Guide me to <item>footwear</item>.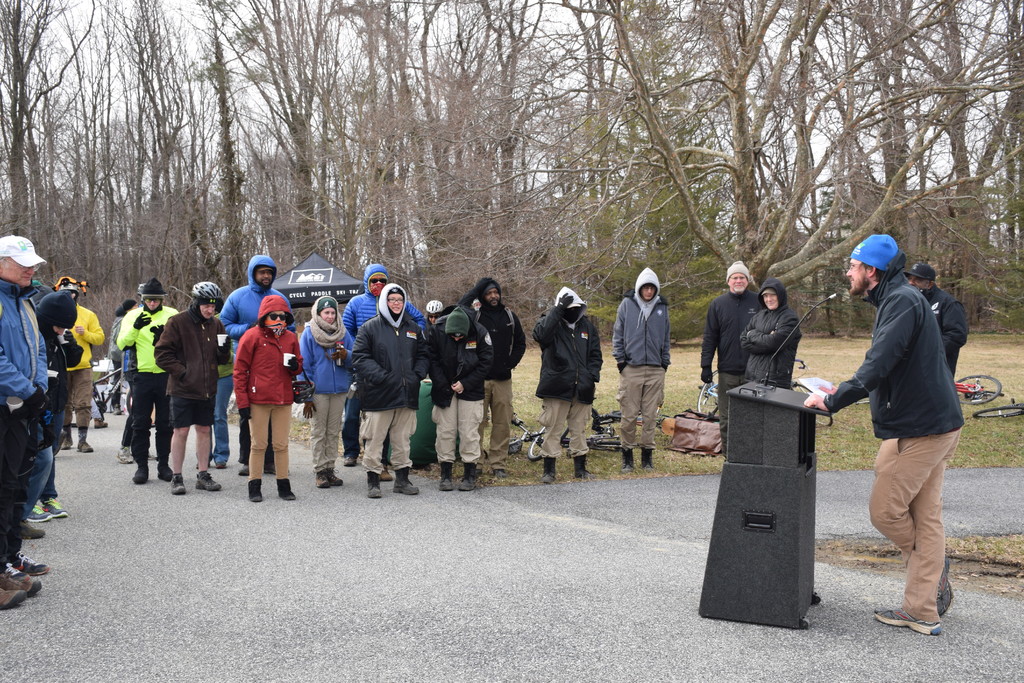
Guidance: {"left": 214, "top": 461, "right": 228, "bottom": 470}.
